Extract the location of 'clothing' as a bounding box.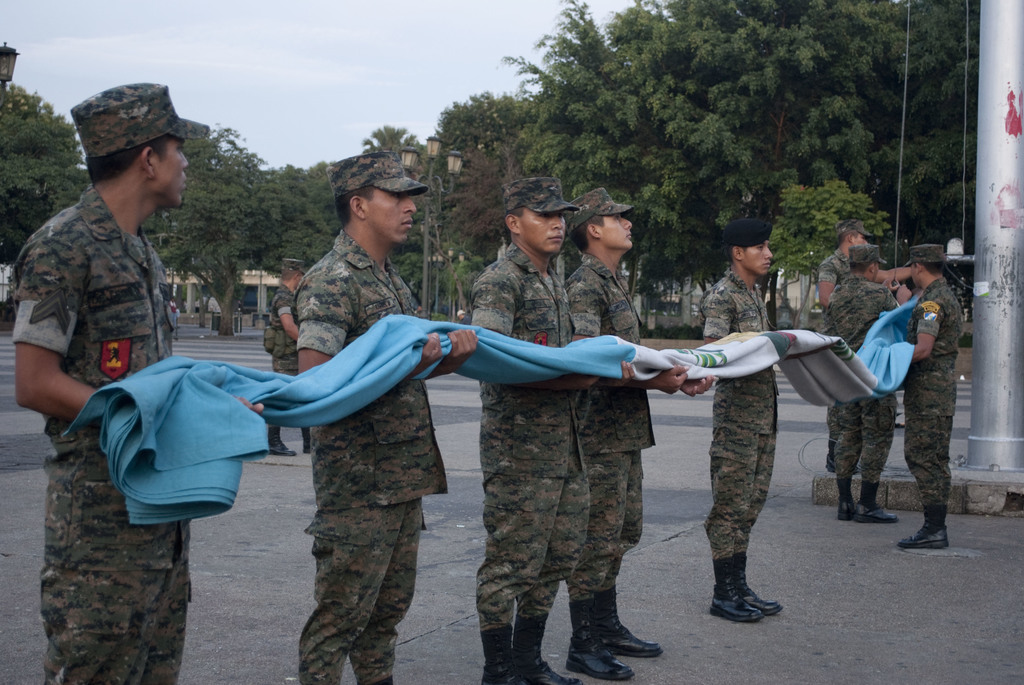
{"x1": 269, "y1": 253, "x2": 301, "y2": 384}.
